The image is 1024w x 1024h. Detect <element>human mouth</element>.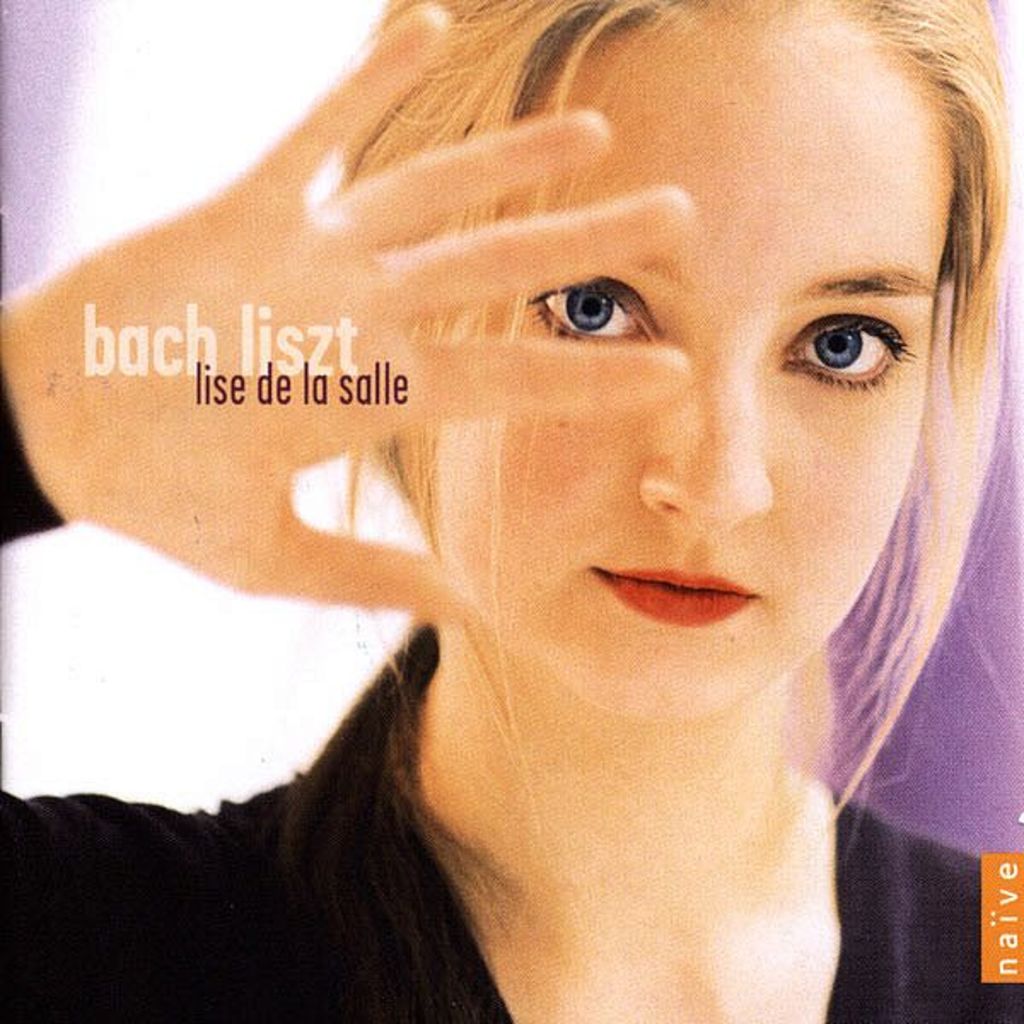
Detection: locate(568, 558, 792, 650).
